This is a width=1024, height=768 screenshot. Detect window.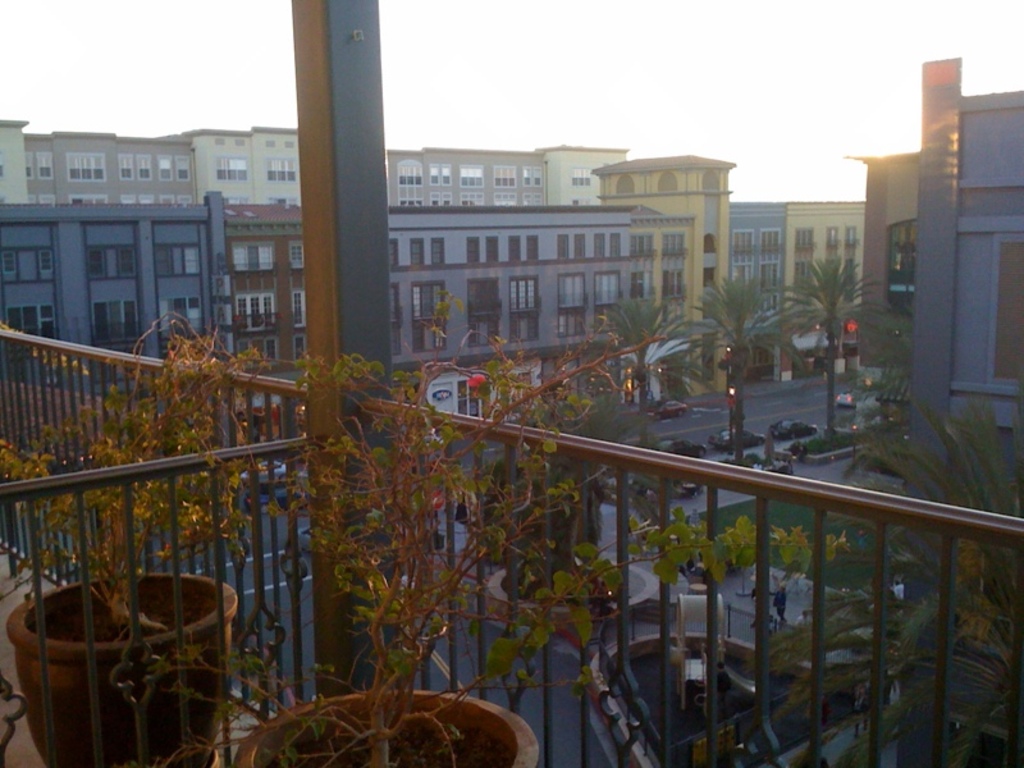
box=[470, 316, 494, 347].
